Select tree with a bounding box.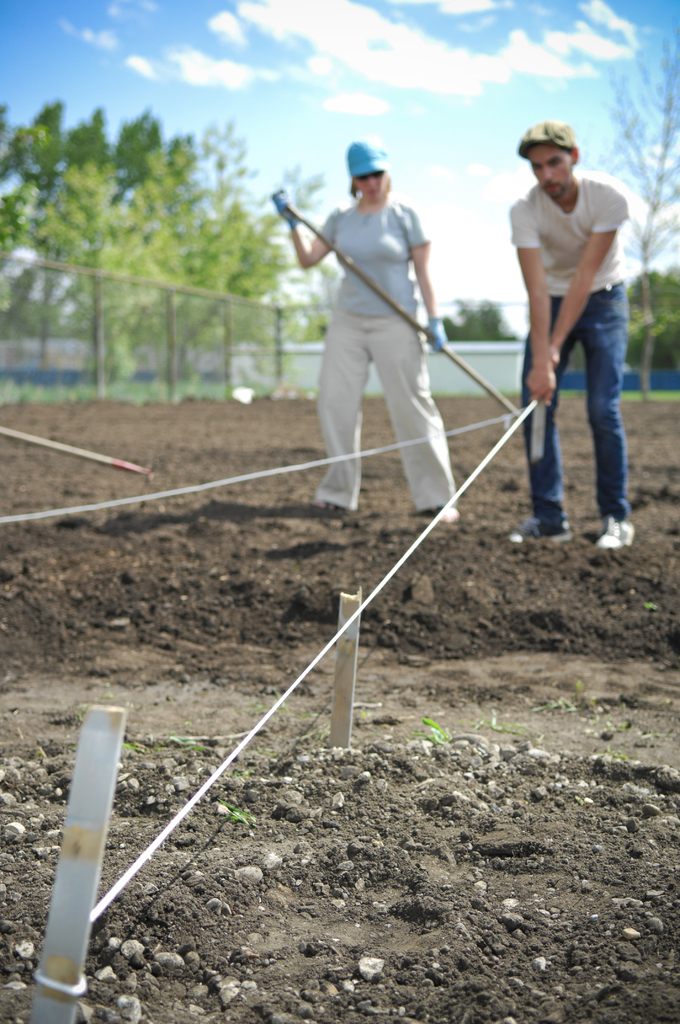
[621,259,679,359].
